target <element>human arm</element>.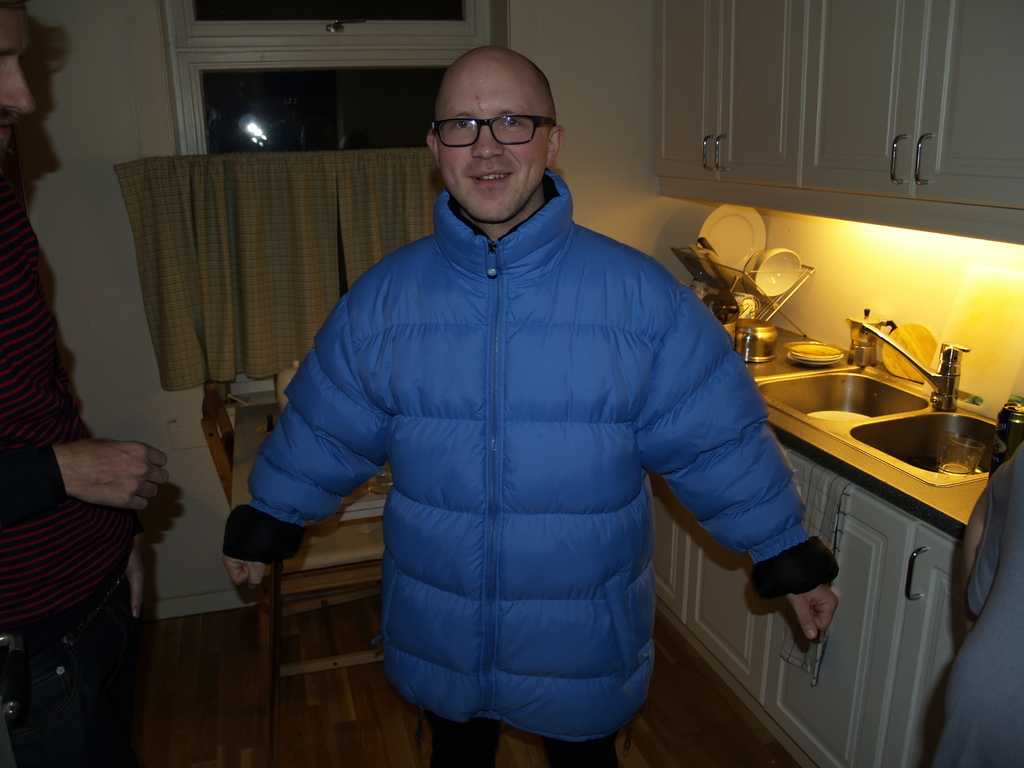
Target region: [x1=0, y1=438, x2=168, y2=516].
